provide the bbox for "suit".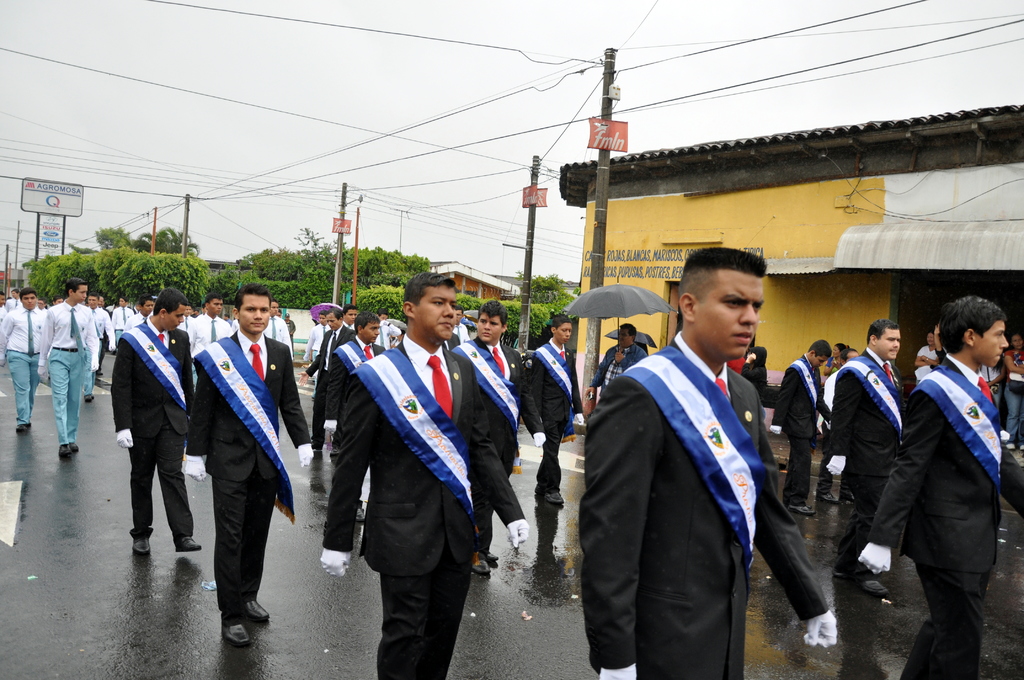
x1=830 y1=349 x2=904 y2=567.
